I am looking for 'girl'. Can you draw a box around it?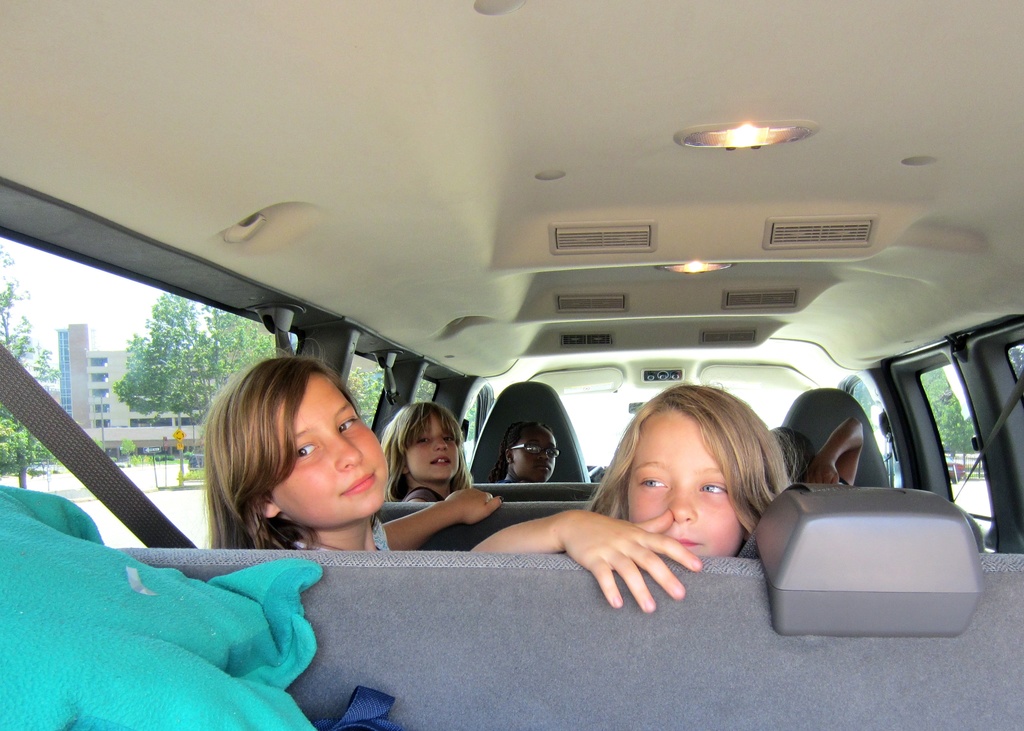
Sure, the bounding box is left=489, top=422, right=557, bottom=480.
